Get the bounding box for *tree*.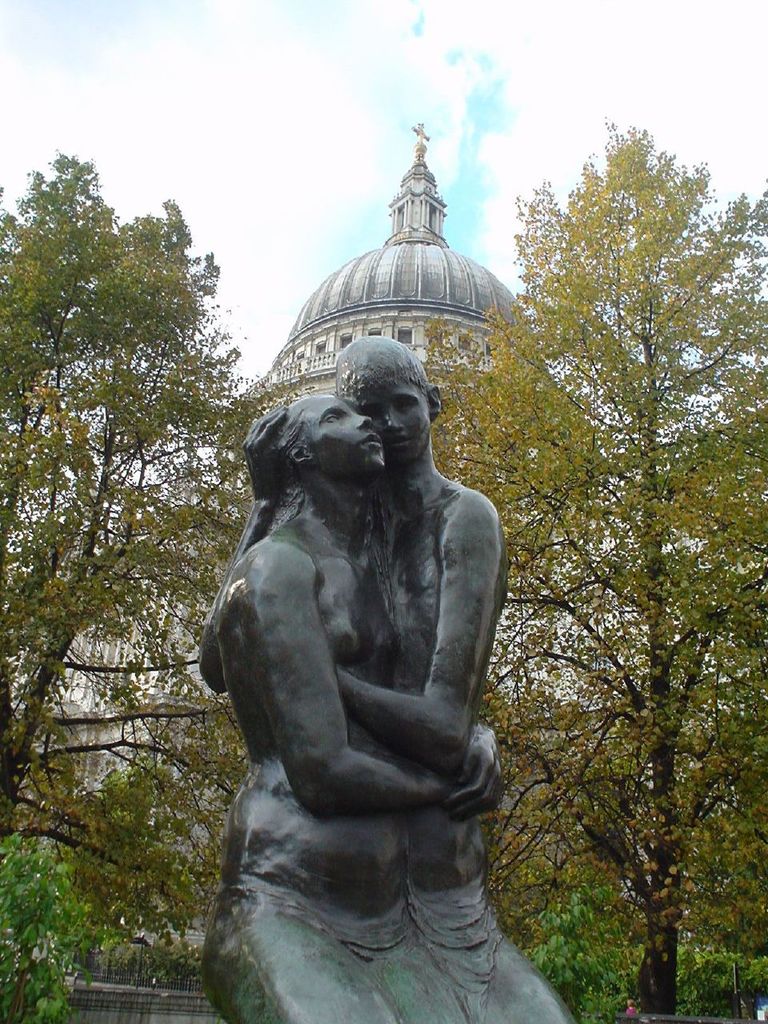
[0,813,135,1023].
